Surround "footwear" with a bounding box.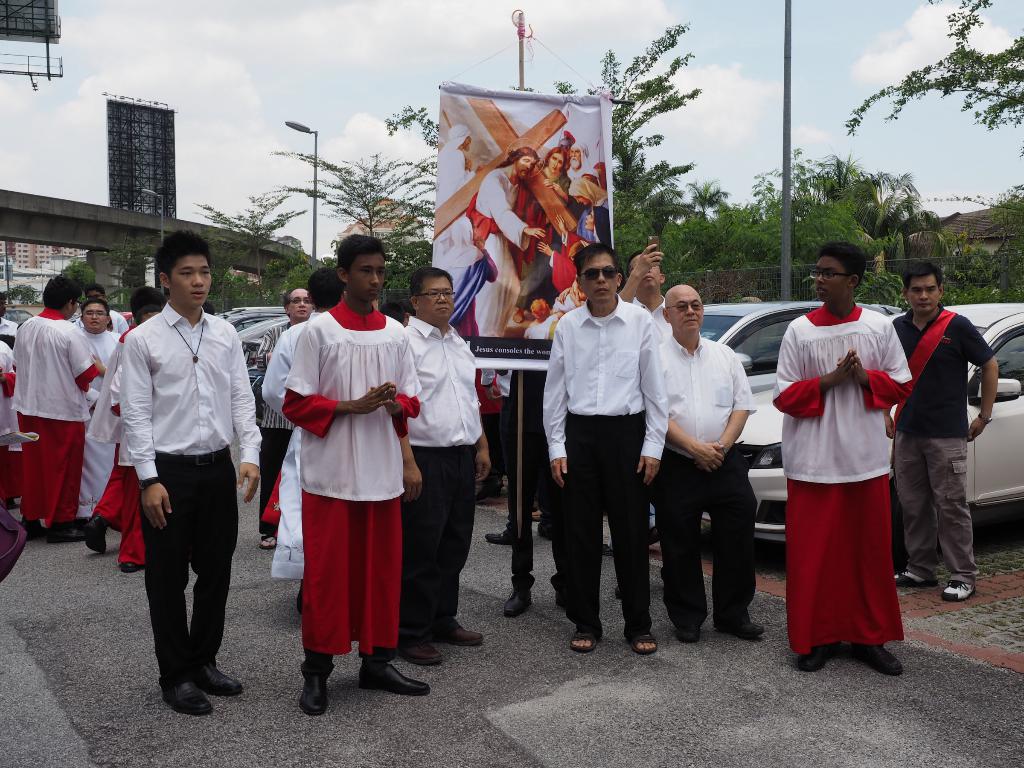
select_region(193, 662, 243, 701).
